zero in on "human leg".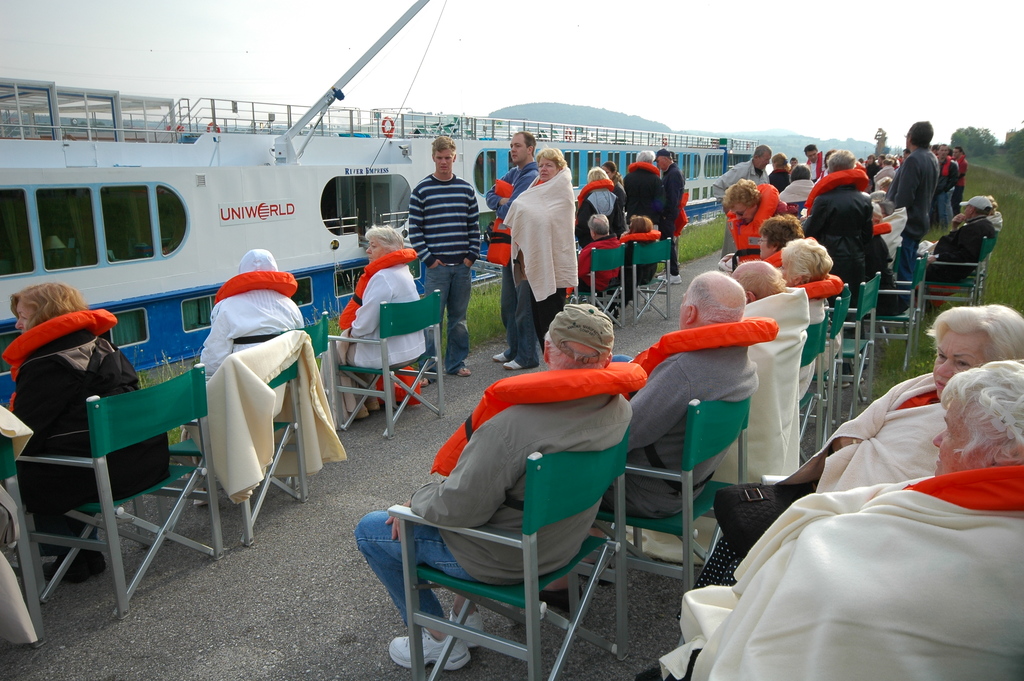
Zeroed in: x1=657, y1=233, x2=680, y2=284.
